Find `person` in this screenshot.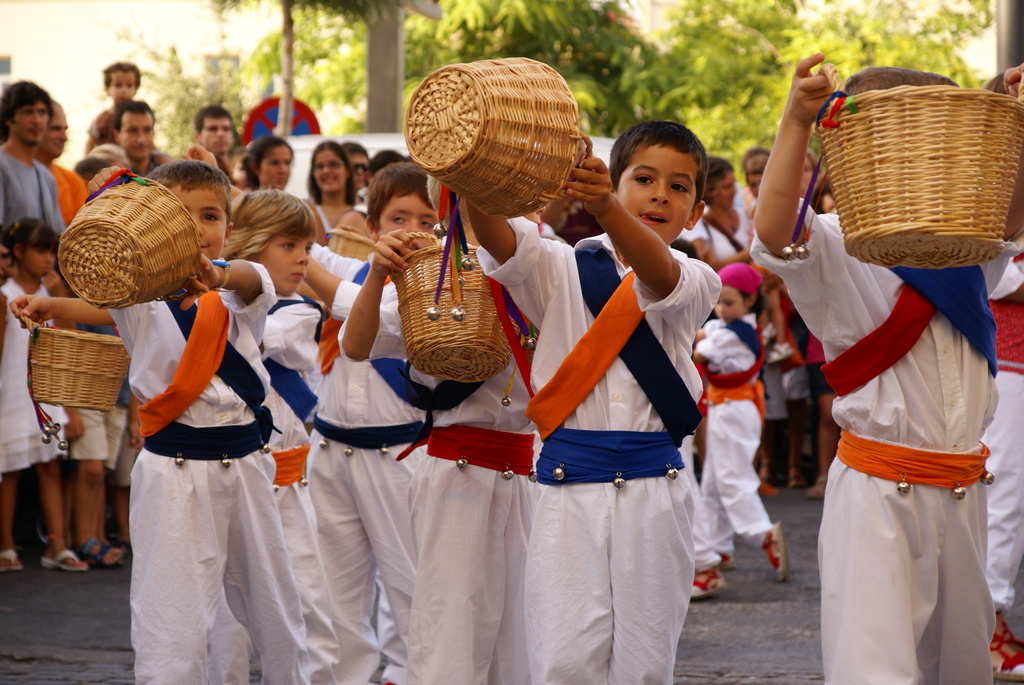
The bounding box for `person` is <bbox>34, 97, 91, 232</bbox>.
